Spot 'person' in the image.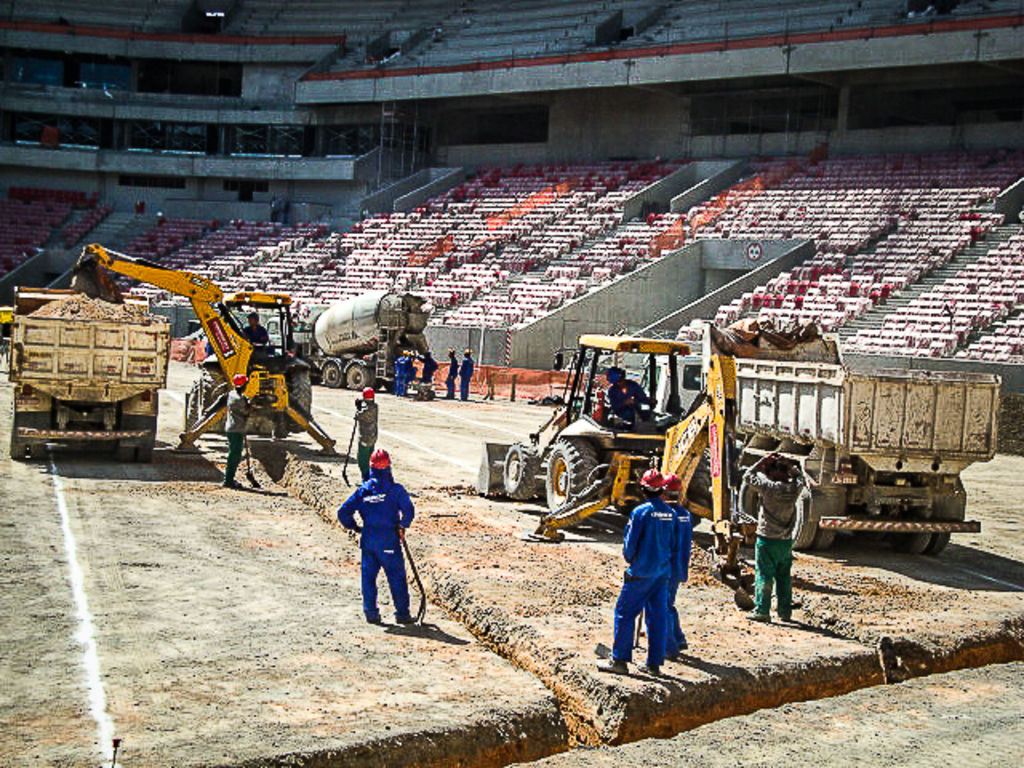
'person' found at (240,312,274,355).
